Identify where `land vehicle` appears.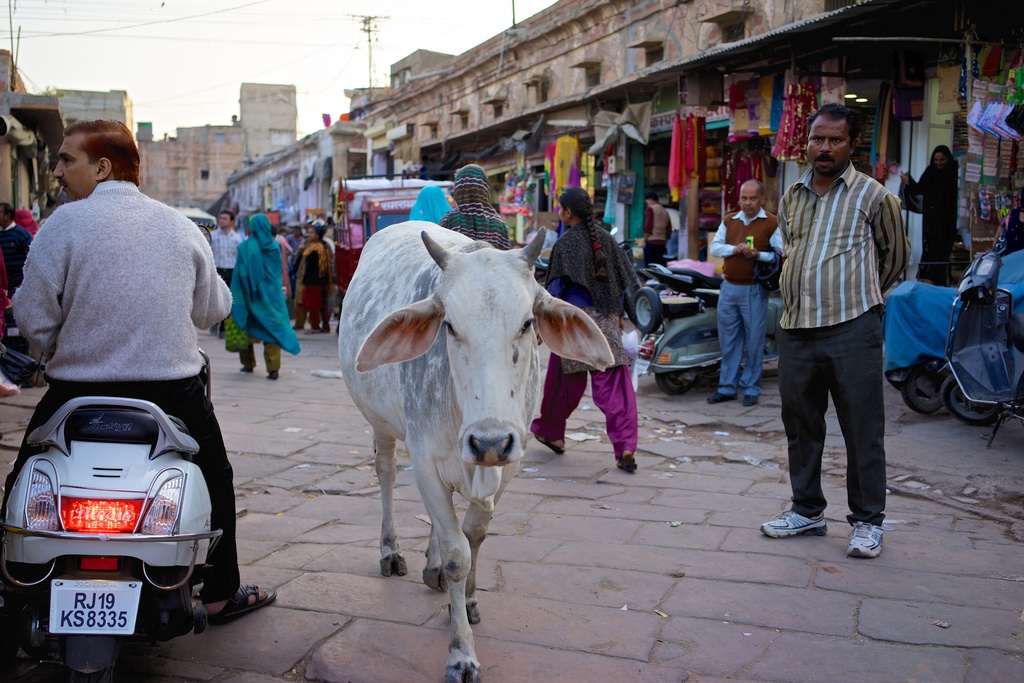
Appears at rect(2, 369, 240, 659).
